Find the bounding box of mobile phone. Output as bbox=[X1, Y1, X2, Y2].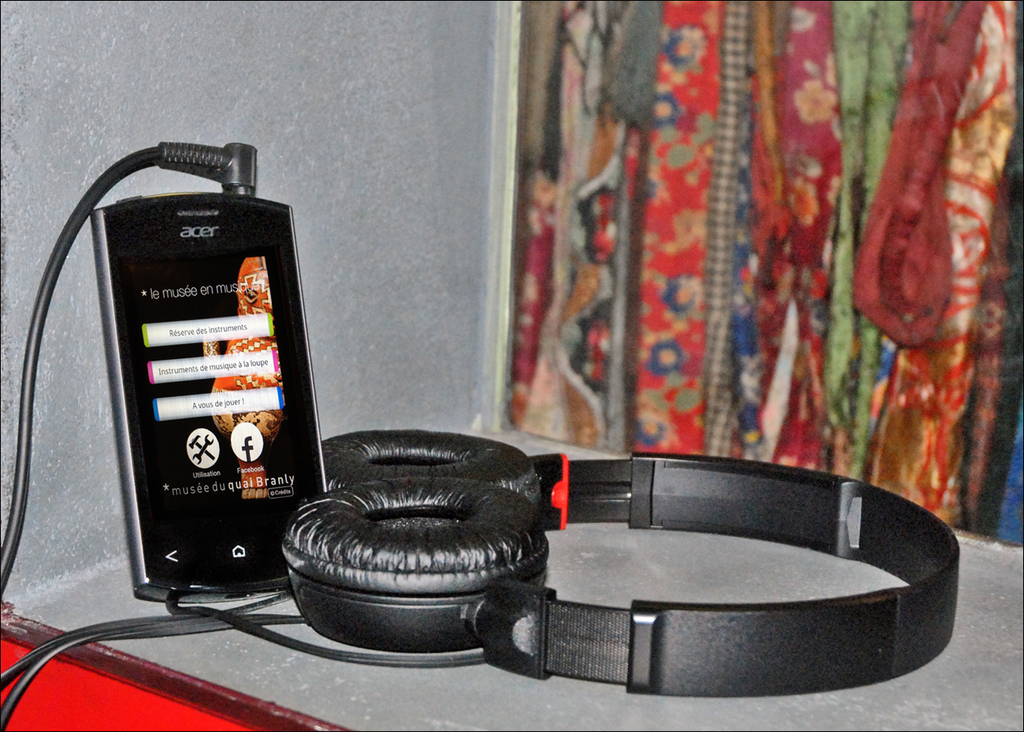
bbox=[90, 189, 329, 612].
